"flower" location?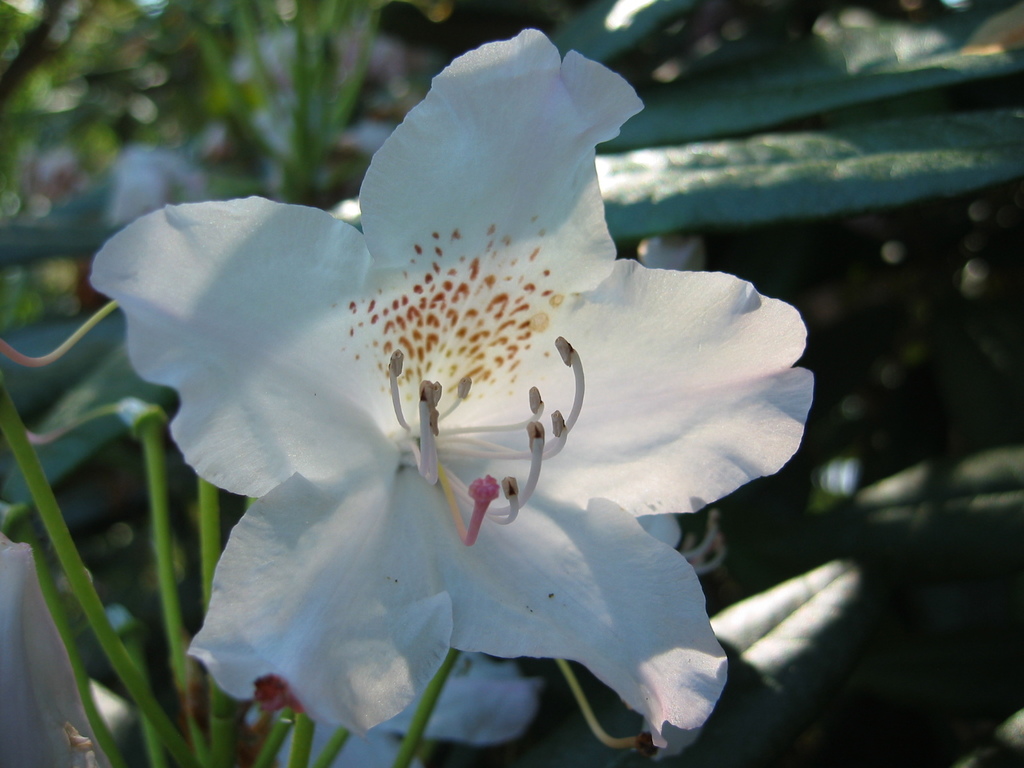
(109,20,796,767)
